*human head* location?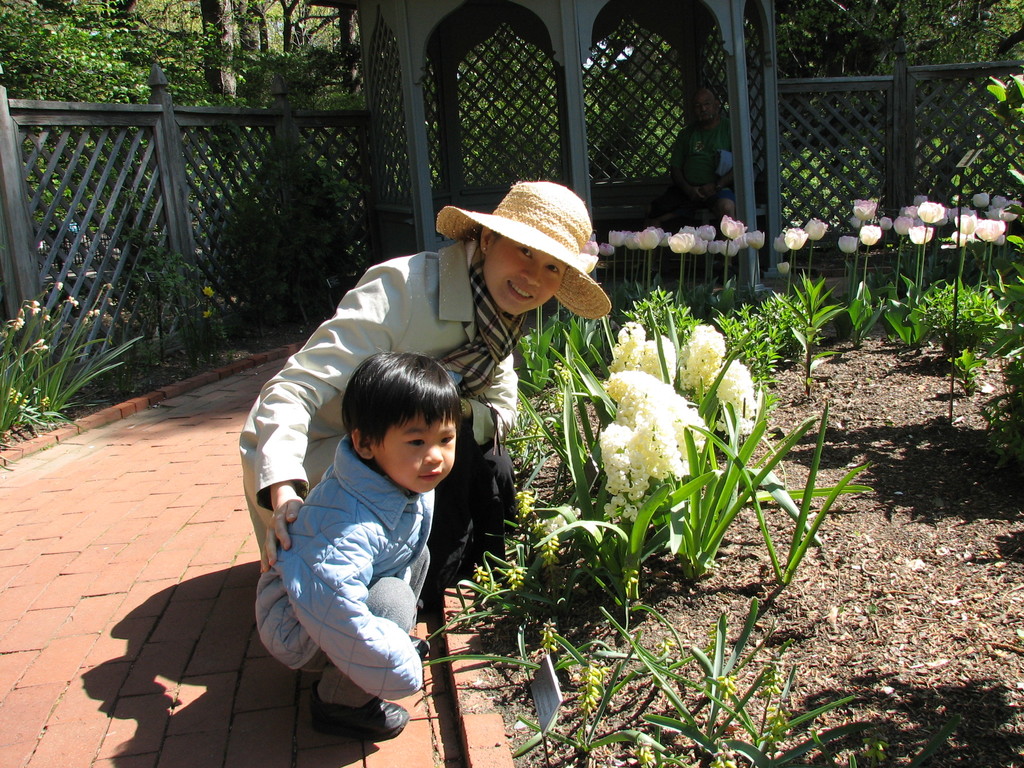
[479,180,591,318]
